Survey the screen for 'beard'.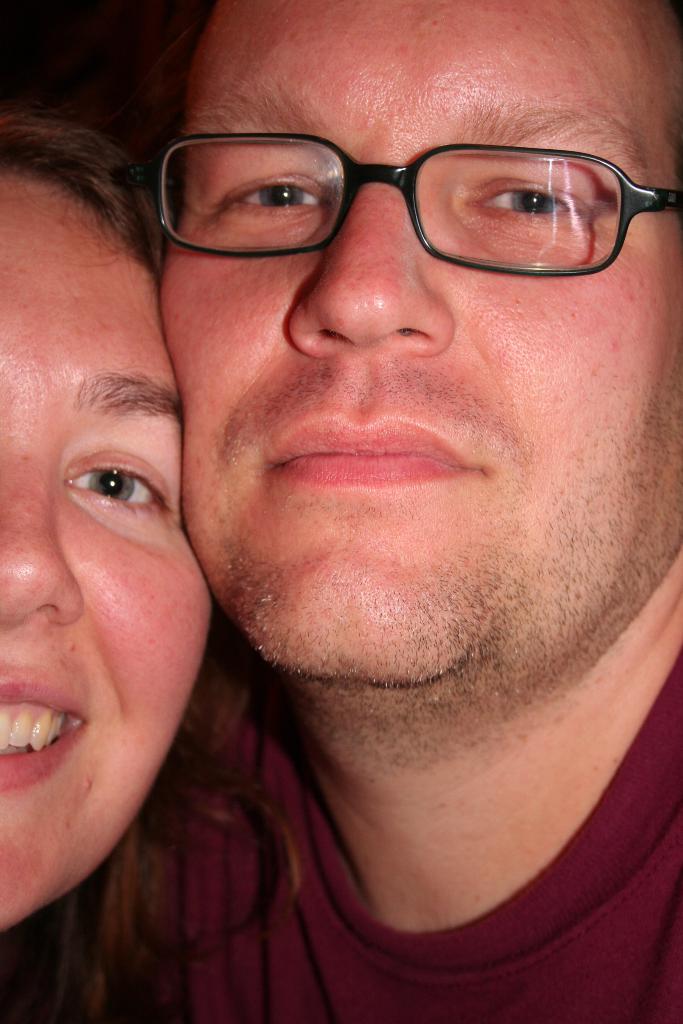
Survey found: [x1=208, y1=430, x2=673, y2=752].
